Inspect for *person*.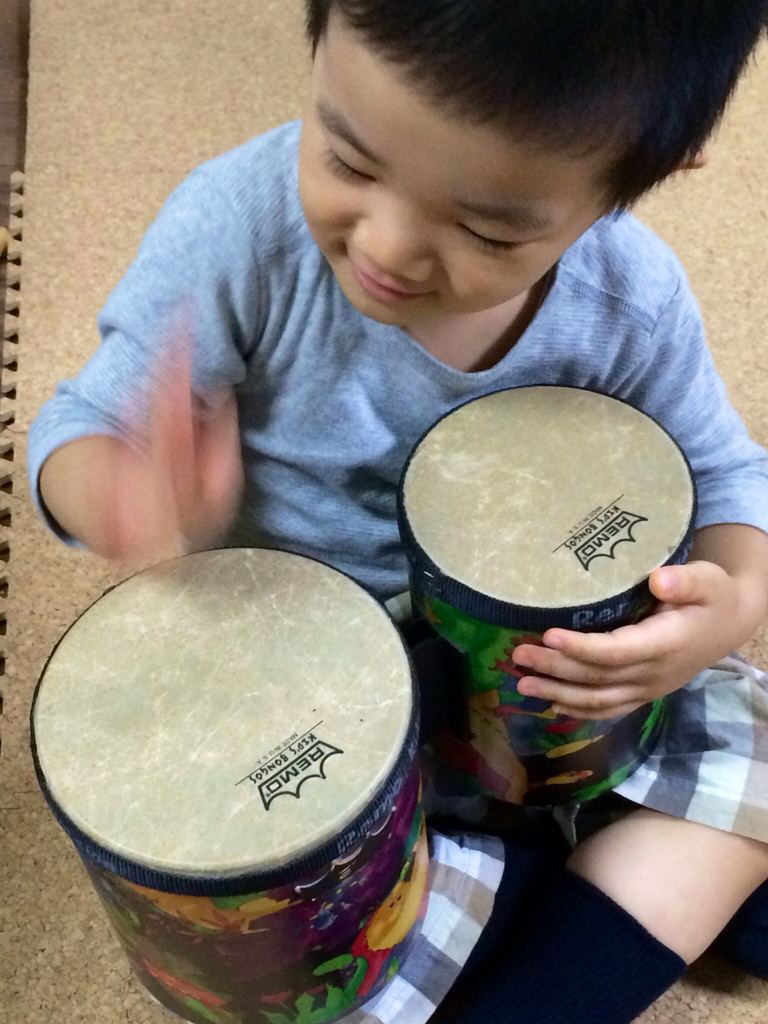
Inspection: bbox=[29, 0, 767, 1023].
